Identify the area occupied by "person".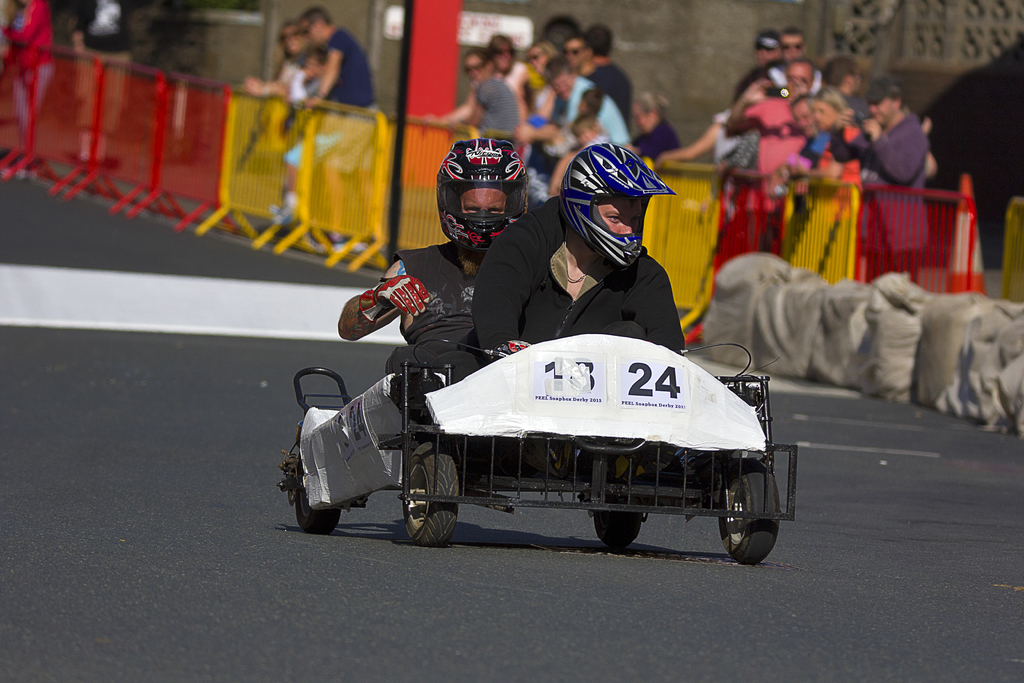
Area: 0,0,58,142.
